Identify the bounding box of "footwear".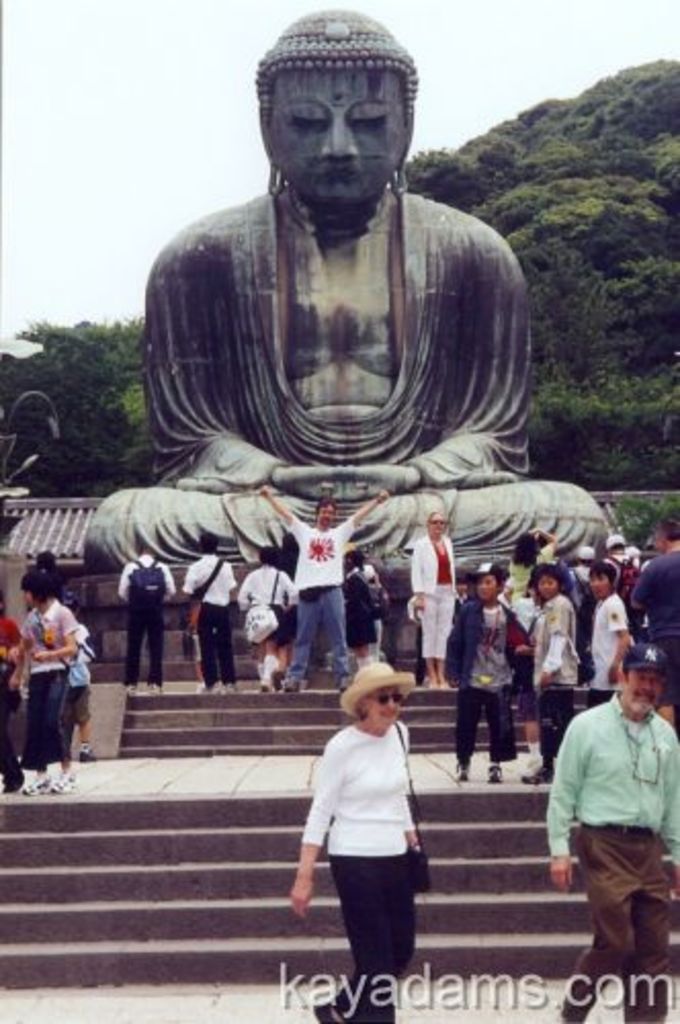
box(14, 764, 57, 801).
